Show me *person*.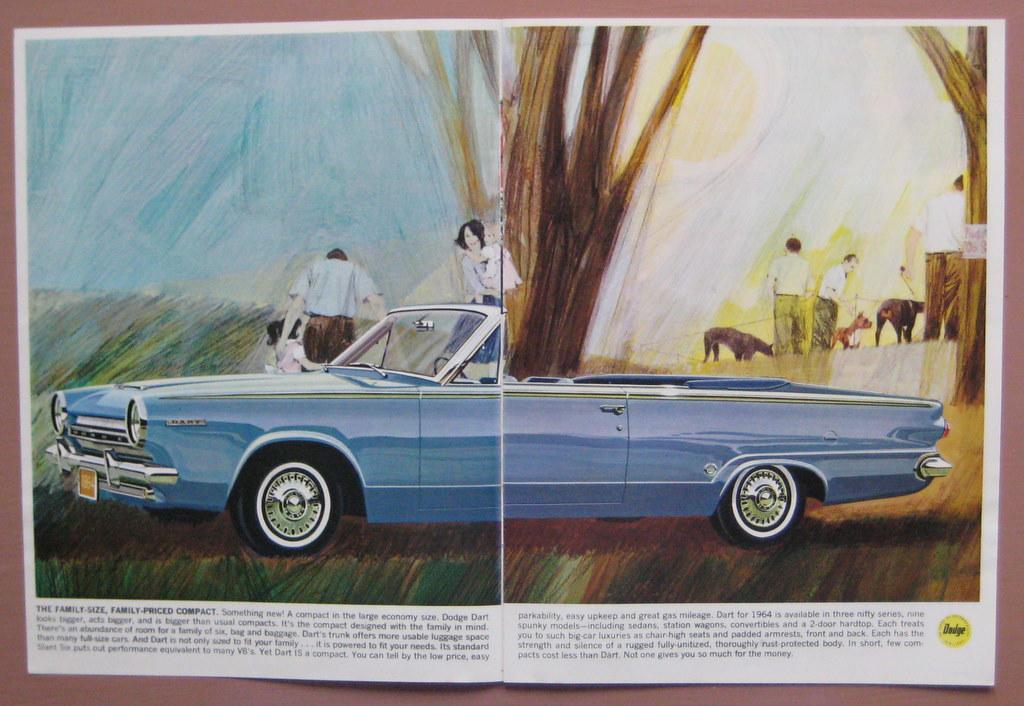
*person* is here: <region>807, 252, 858, 349</region>.
